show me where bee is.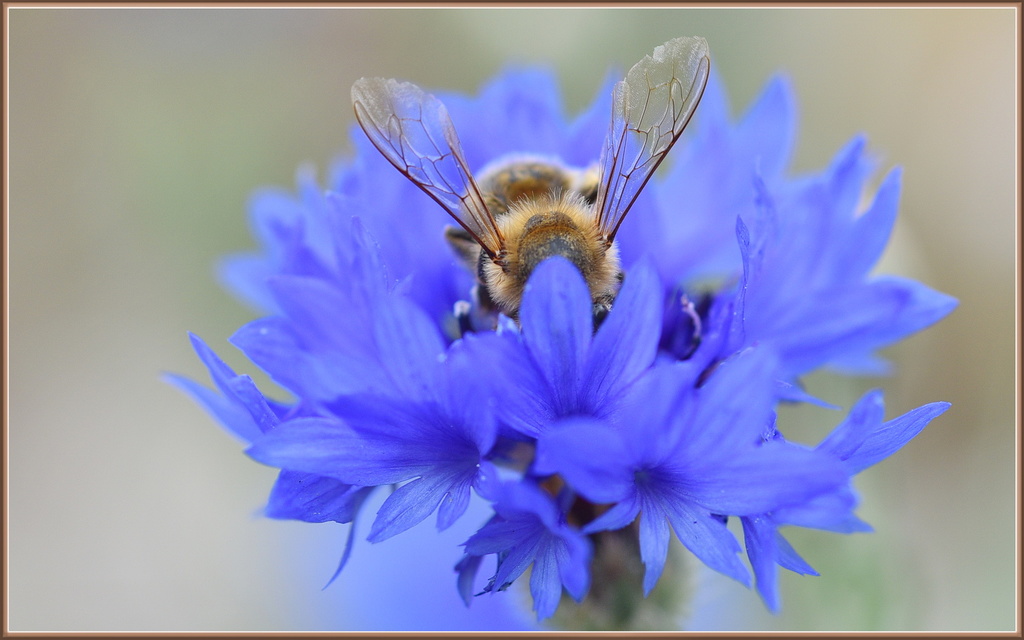
bee is at region(404, 43, 724, 358).
